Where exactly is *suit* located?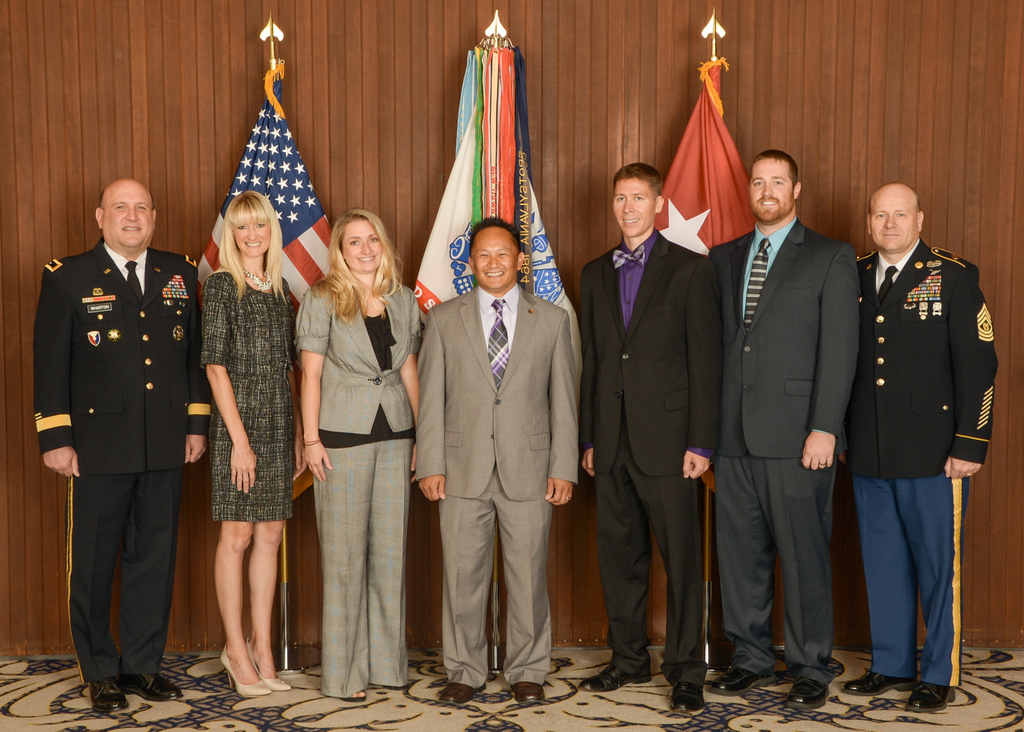
Its bounding box is (35, 237, 214, 678).
